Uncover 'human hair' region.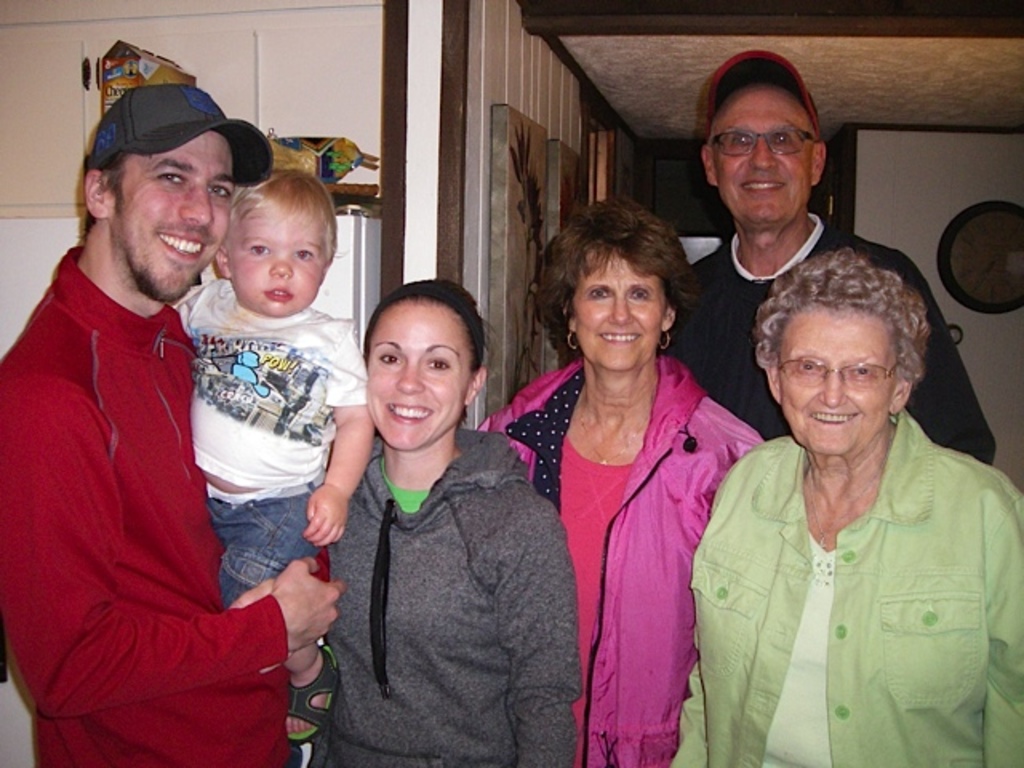
Uncovered: x1=83, y1=150, x2=133, y2=232.
